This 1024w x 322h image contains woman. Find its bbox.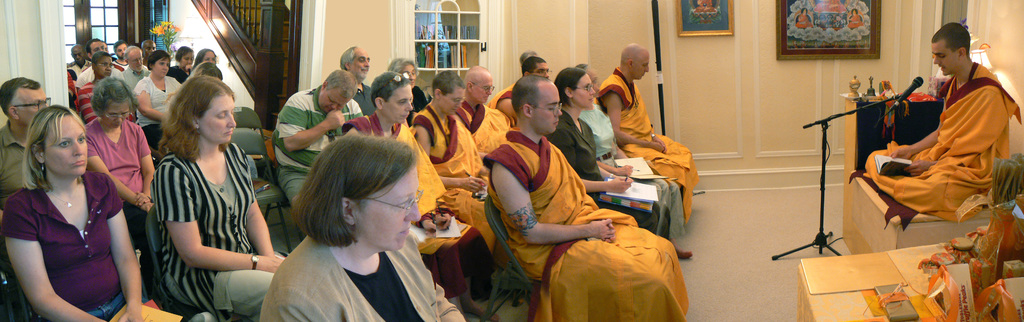
Rect(135, 51, 181, 144).
